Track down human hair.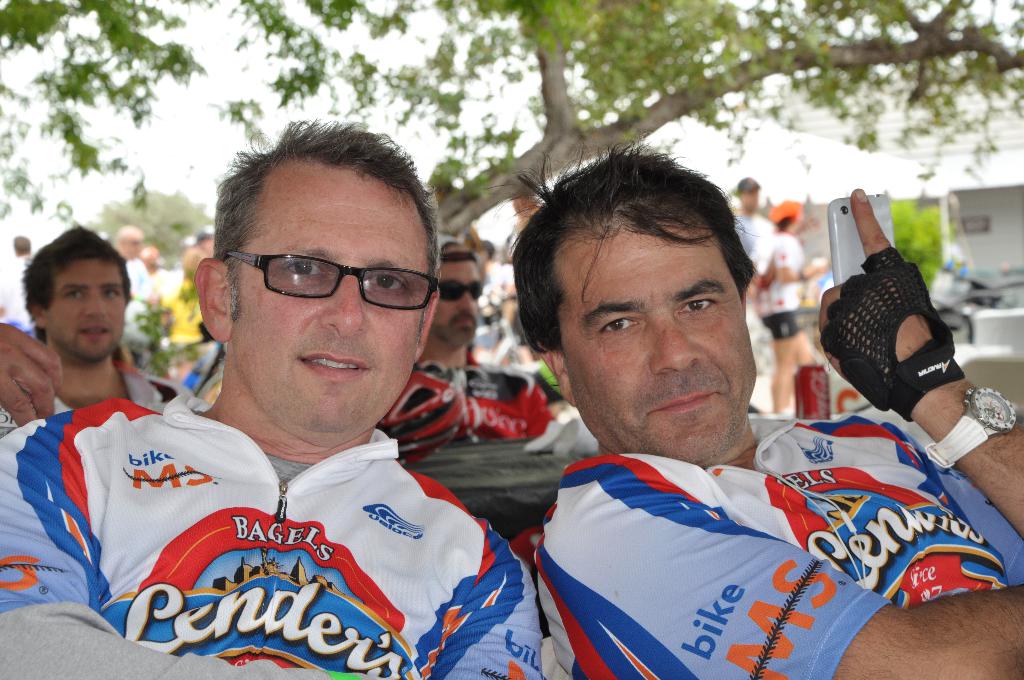
Tracked to bbox(10, 234, 31, 255).
